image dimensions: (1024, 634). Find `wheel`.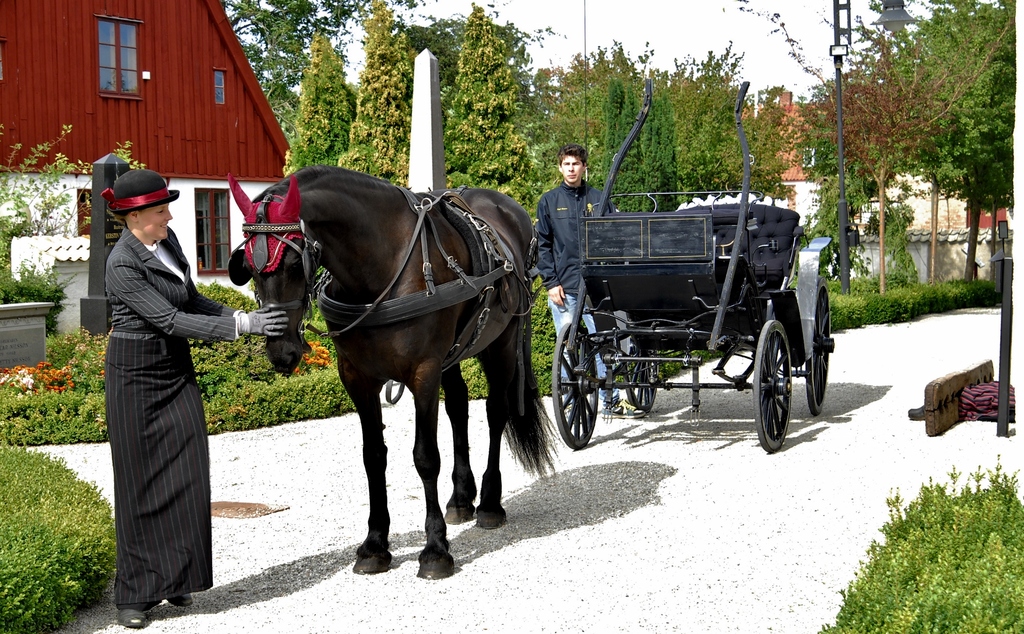
806:277:832:414.
